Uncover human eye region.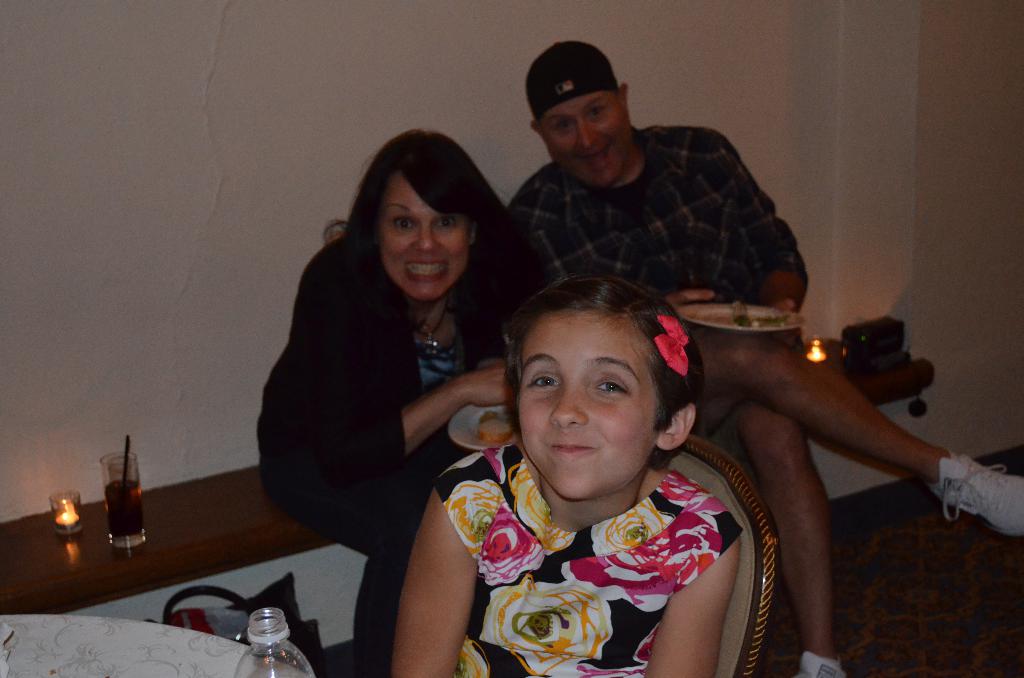
Uncovered: 436/216/457/231.
